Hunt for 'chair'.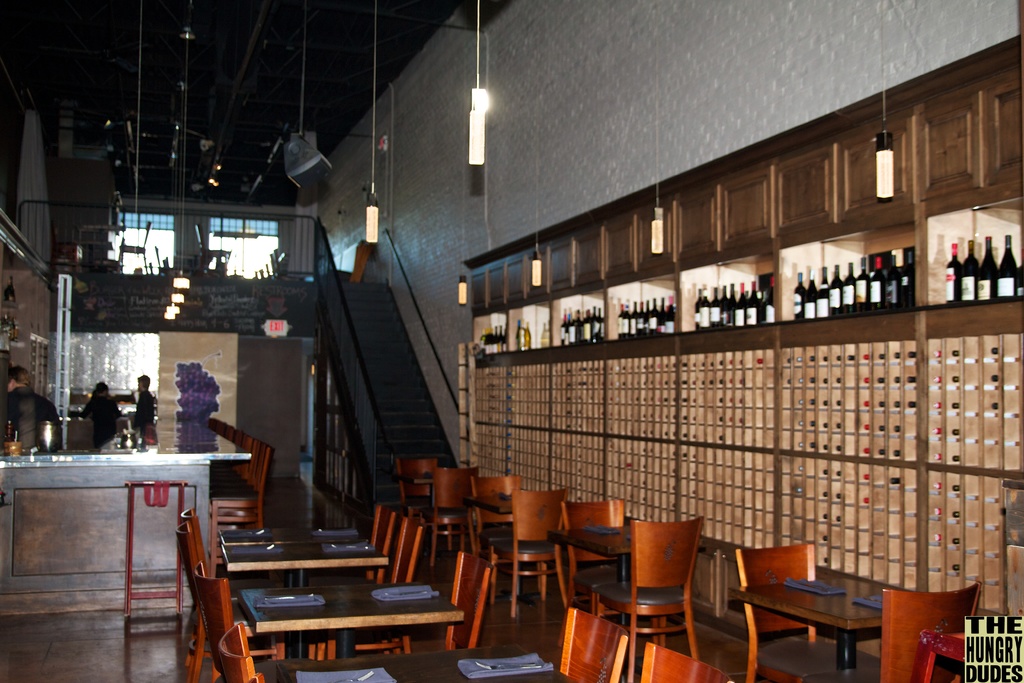
Hunted down at rect(615, 504, 724, 675).
